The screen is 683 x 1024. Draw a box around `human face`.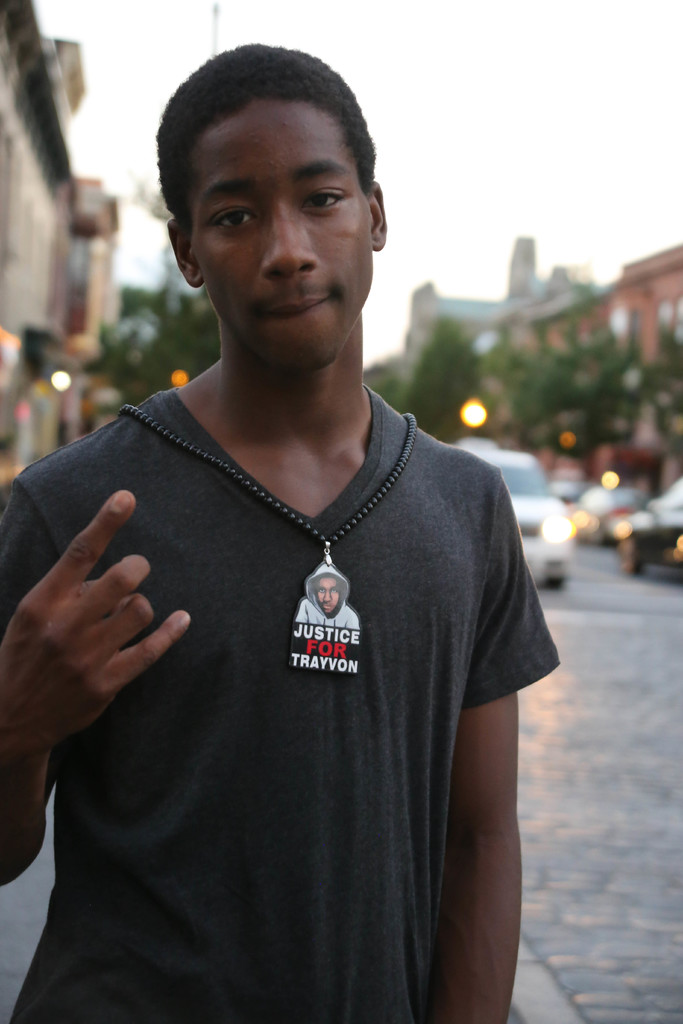
[195,96,366,379].
